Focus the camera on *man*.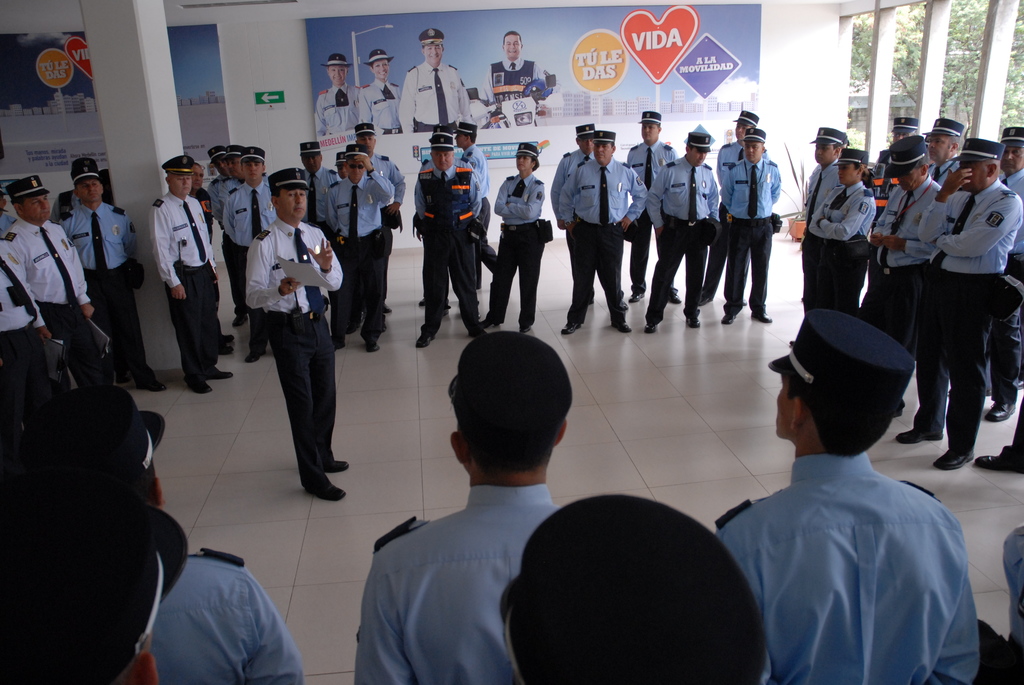
Focus region: (left=232, top=166, right=348, bottom=506).
